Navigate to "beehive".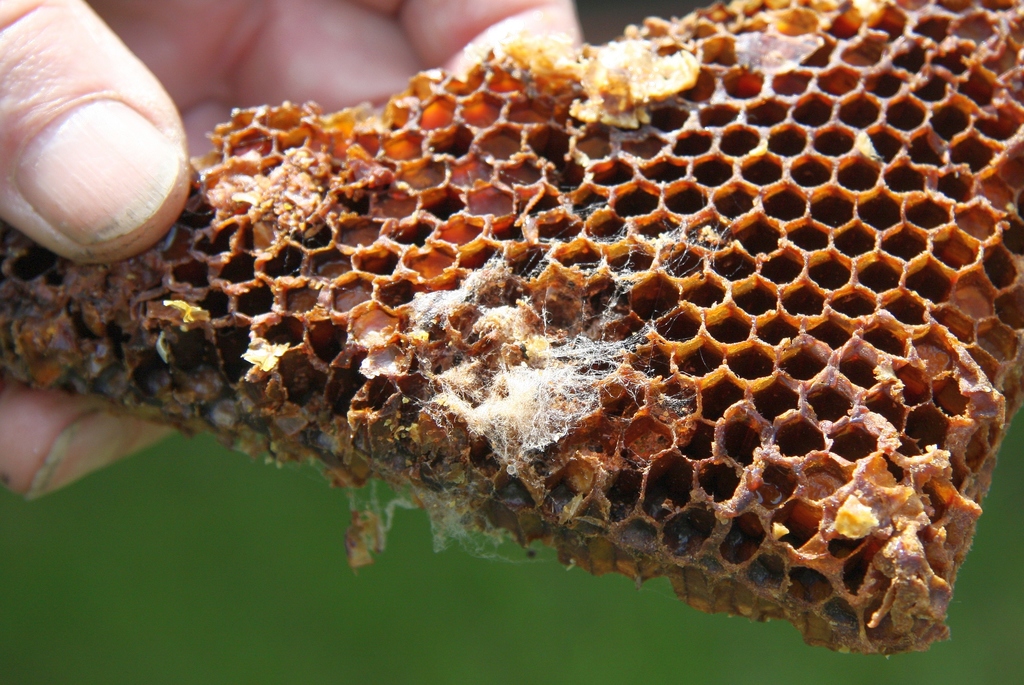
Navigation target: rect(0, 0, 1023, 659).
